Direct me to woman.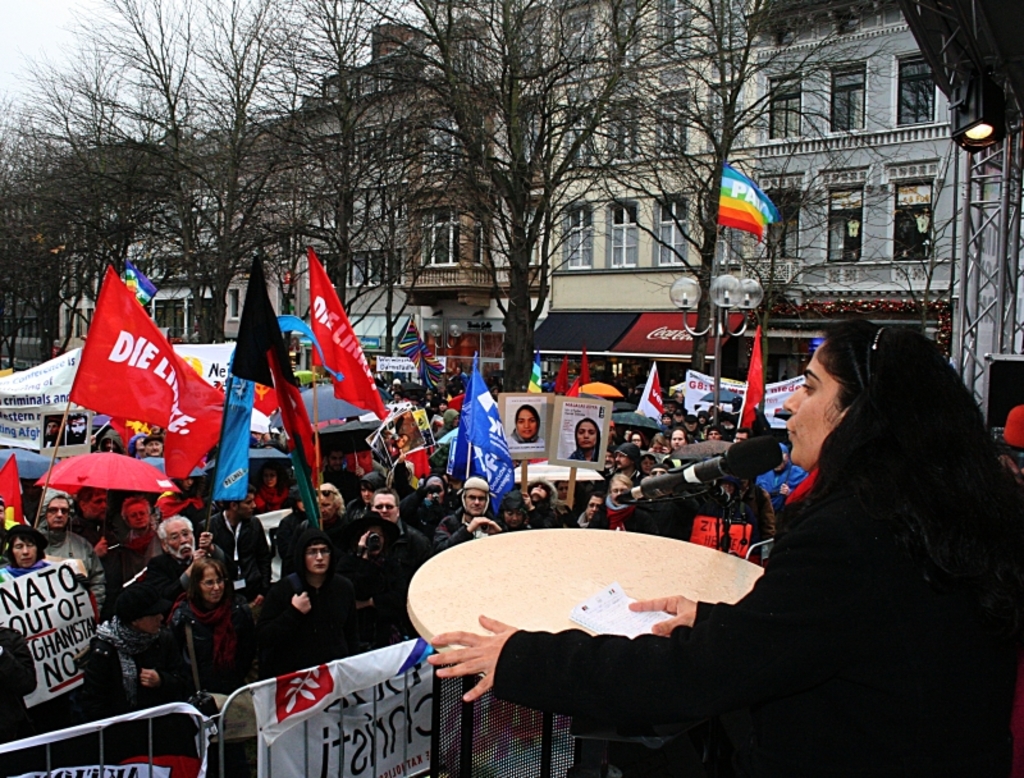
Direction: bbox=[68, 480, 128, 566].
